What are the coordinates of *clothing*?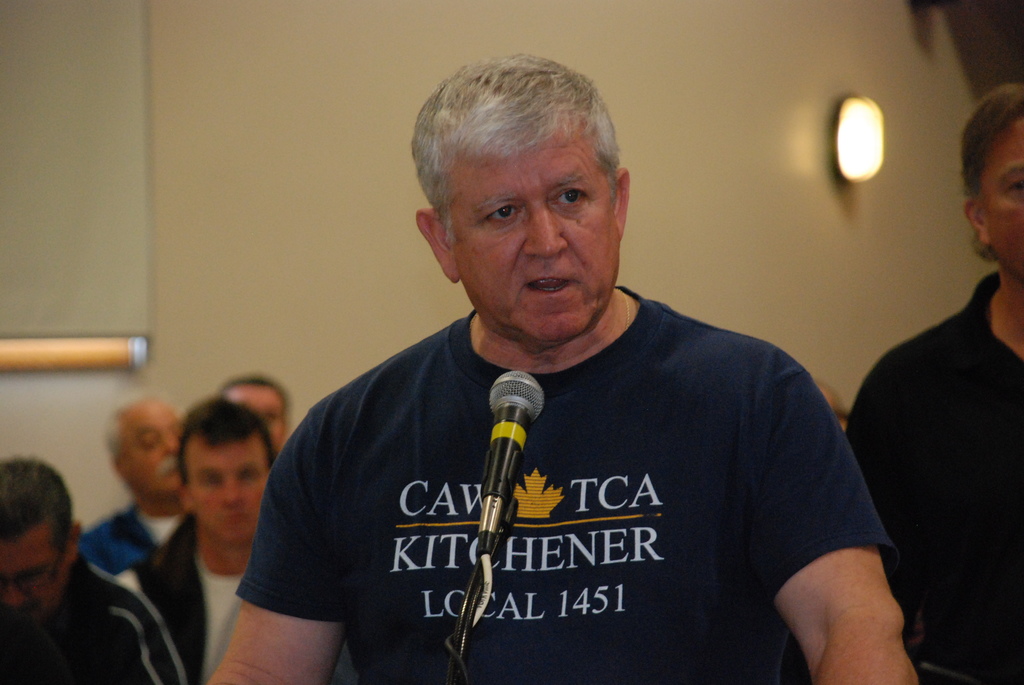
0 558 187 684.
